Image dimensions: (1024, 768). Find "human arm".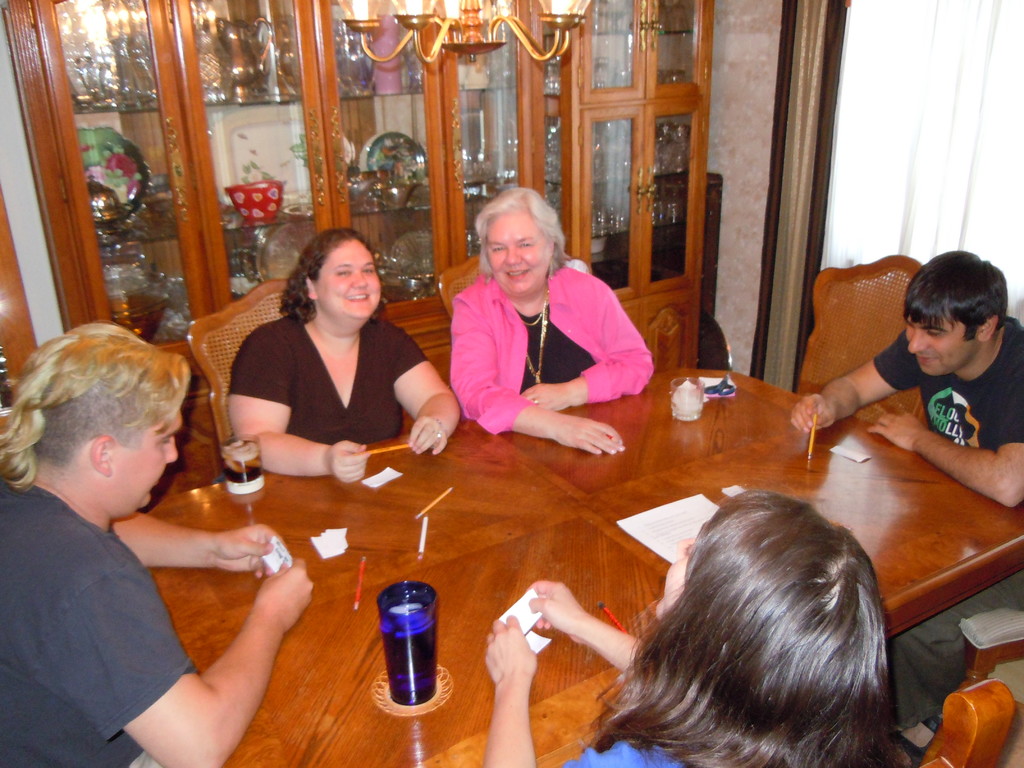
locate(520, 266, 660, 414).
